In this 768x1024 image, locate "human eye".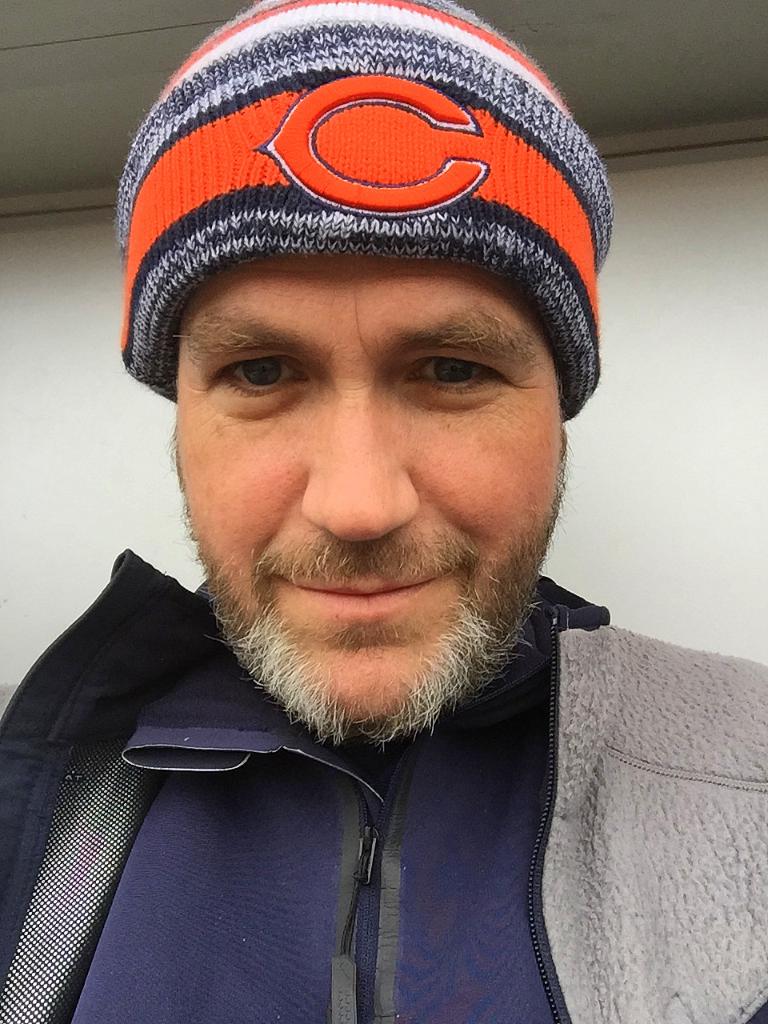
Bounding box: pyautogui.locateOnScreen(197, 350, 314, 407).
